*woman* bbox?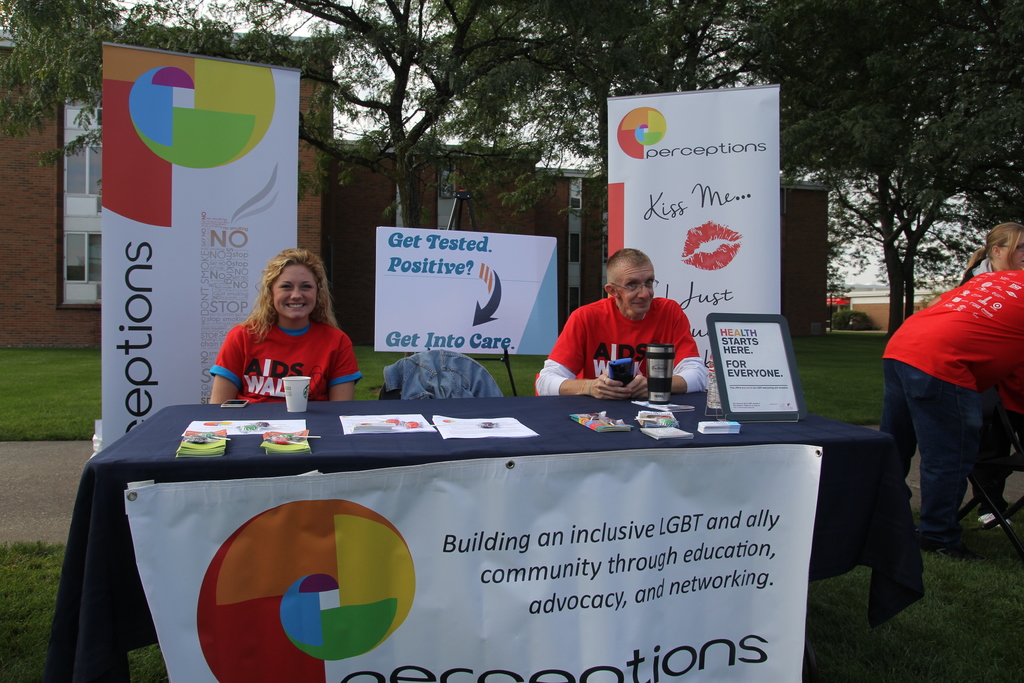
[x1=961, y1=218, x2=1023, y2=527]
